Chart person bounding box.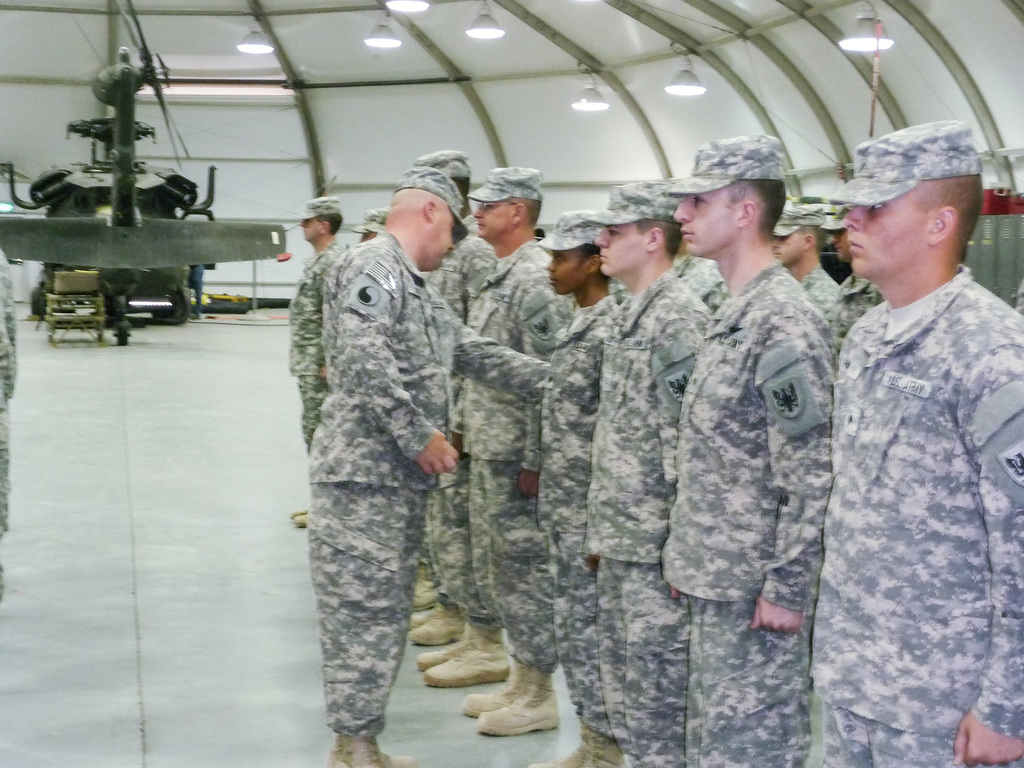
Charted: [left=657, top=131, right=834, bottom=767].
